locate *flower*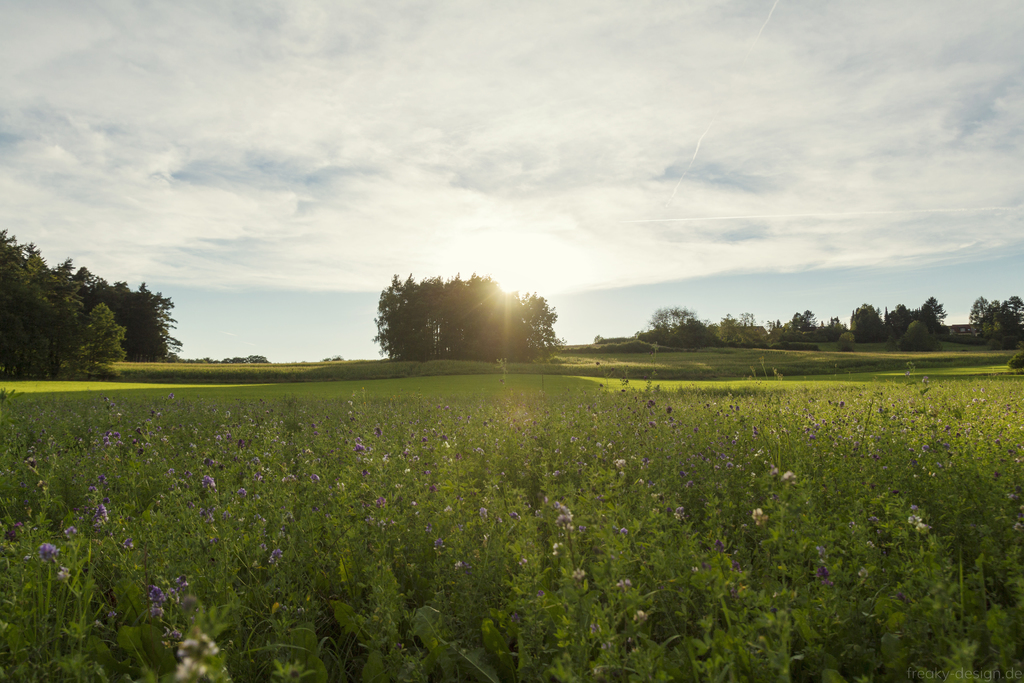
344:407:351:420
